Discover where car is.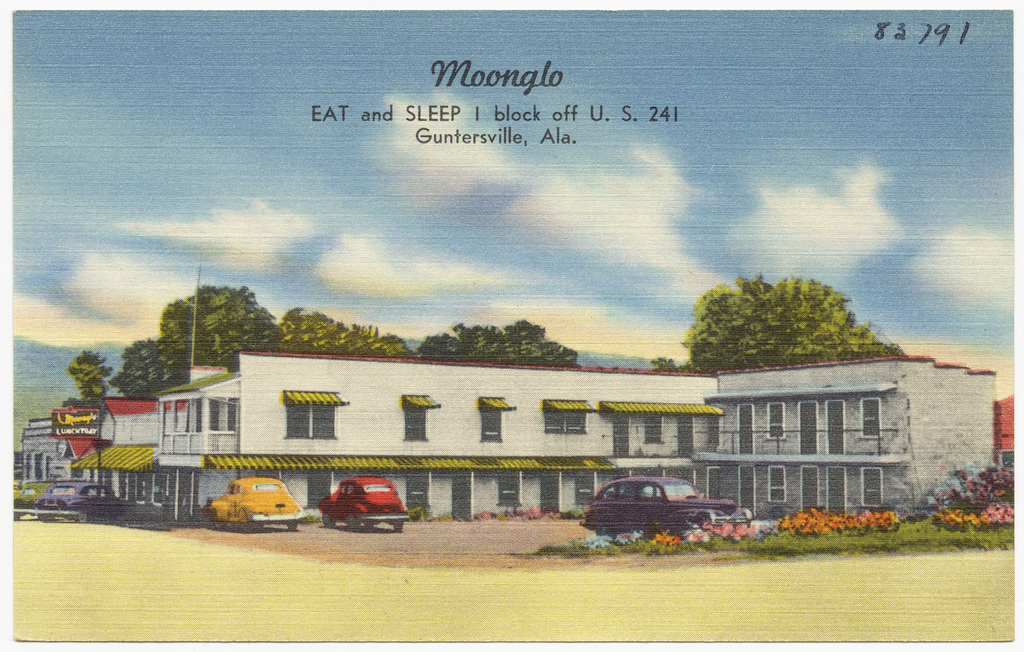
Discovered at [315,475,410,535].
